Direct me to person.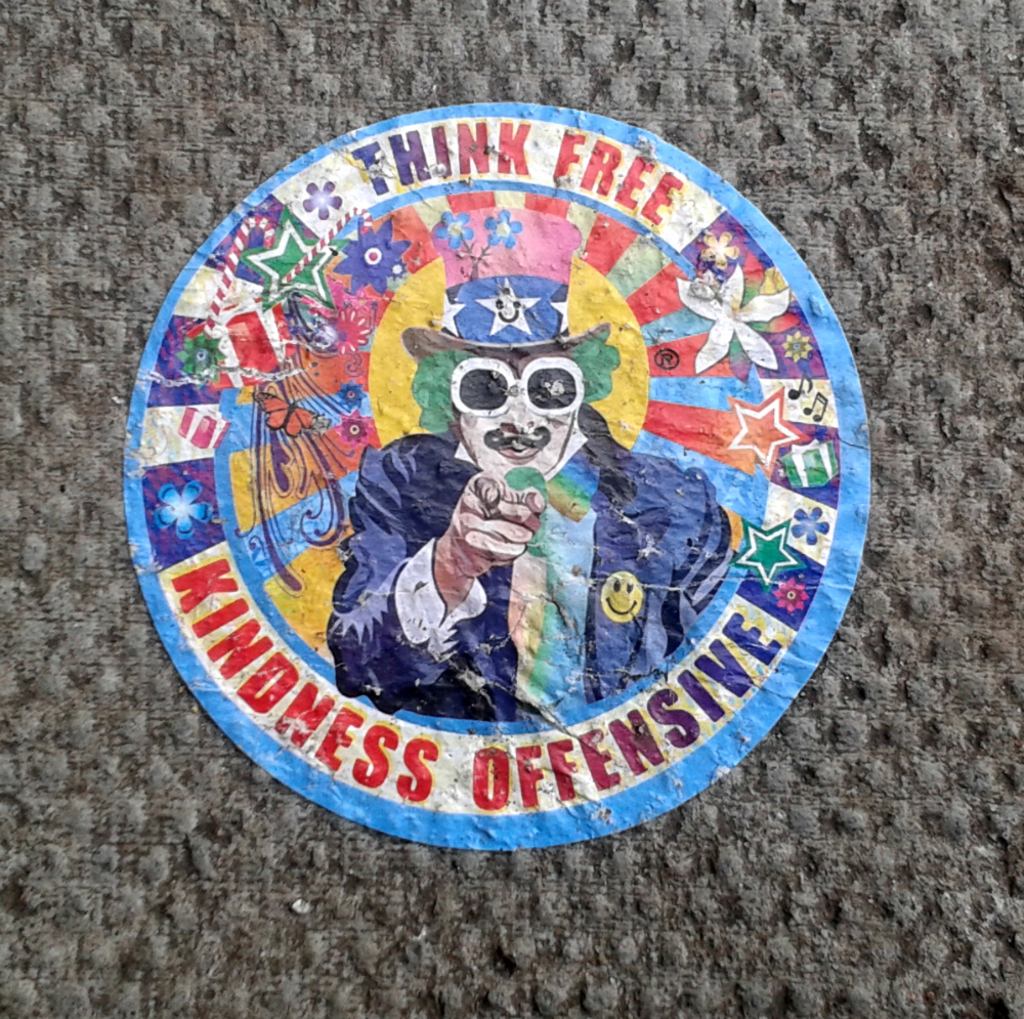
Direction: [329,209,735,722].
